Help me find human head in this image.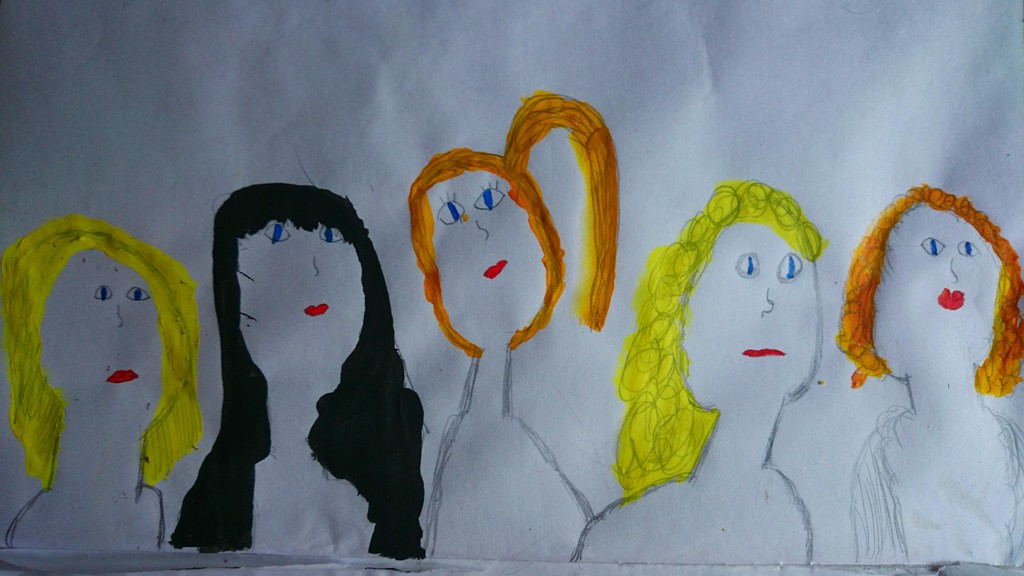
Found it: left=641, top=180, right=828, bottom=419.
